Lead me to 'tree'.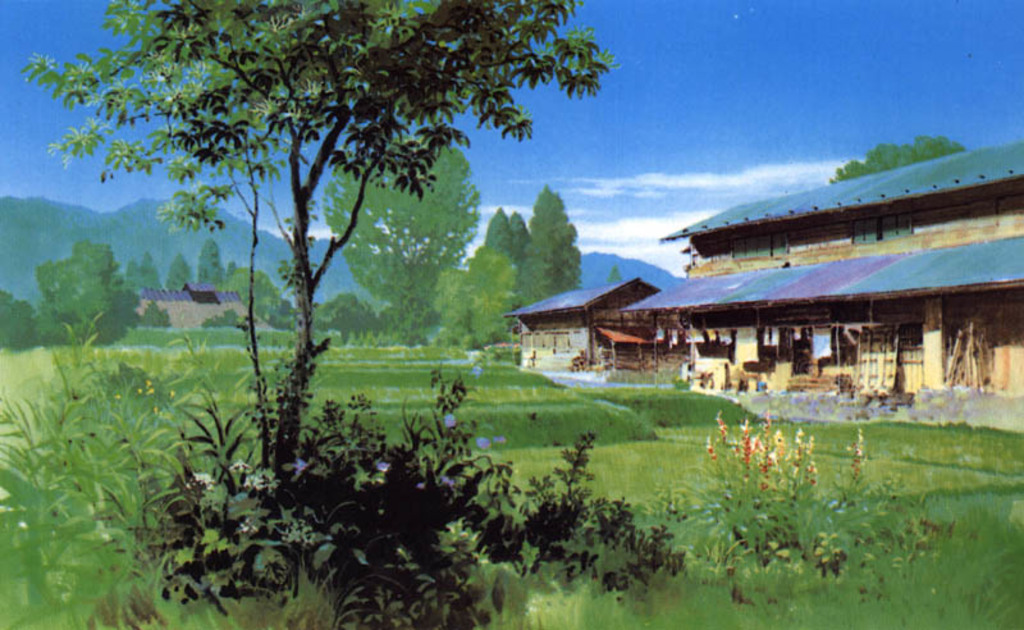
Lead to bbox=[133, 247, 166, 293].
